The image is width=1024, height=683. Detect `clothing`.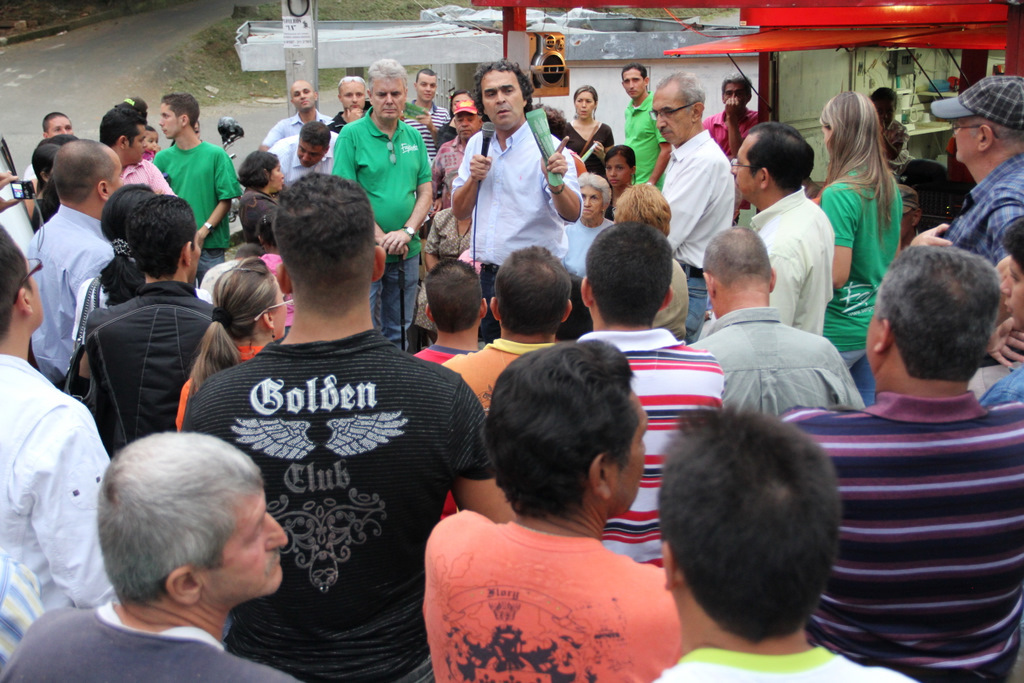
Detection: (460,119,552,267).
